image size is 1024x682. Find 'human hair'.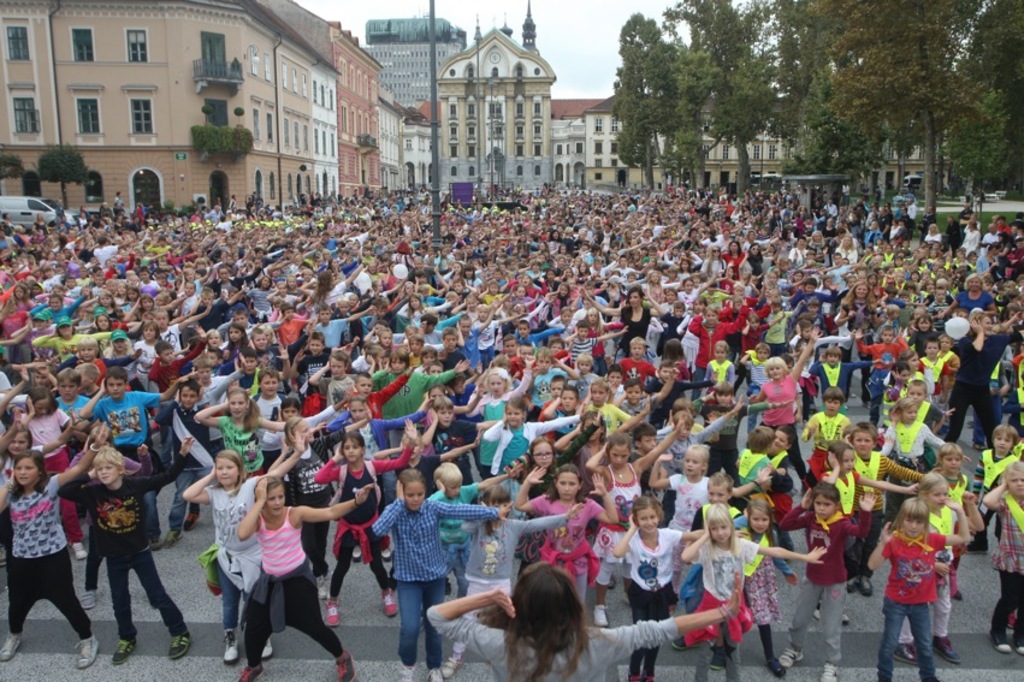
l=377, t=327, r=396, b=345.
